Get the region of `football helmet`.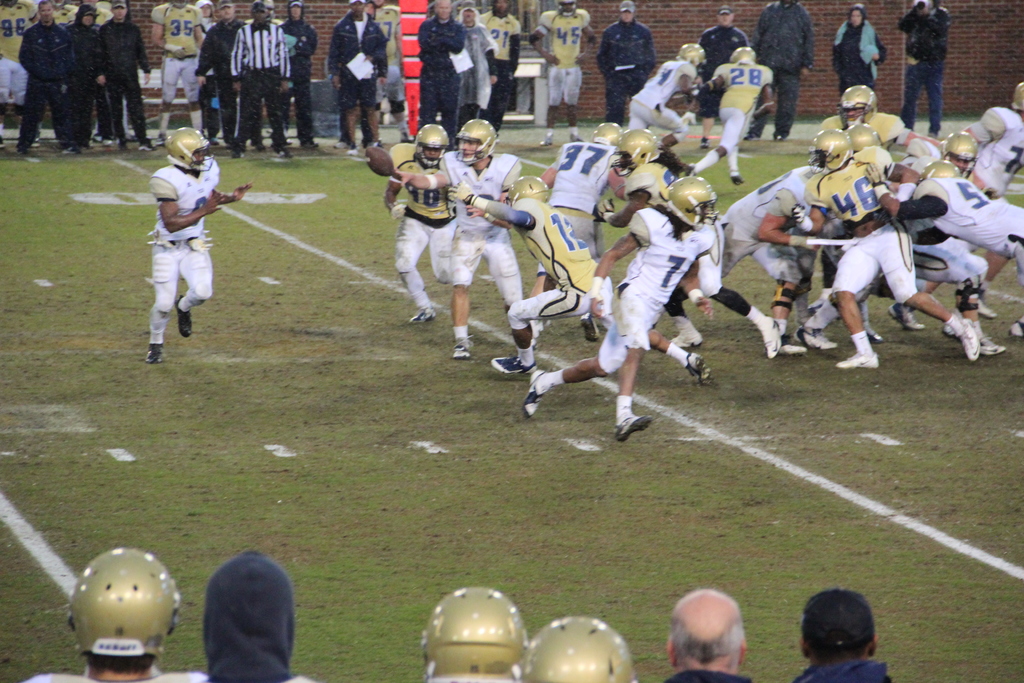
detection(561, 0, 578, 17).
